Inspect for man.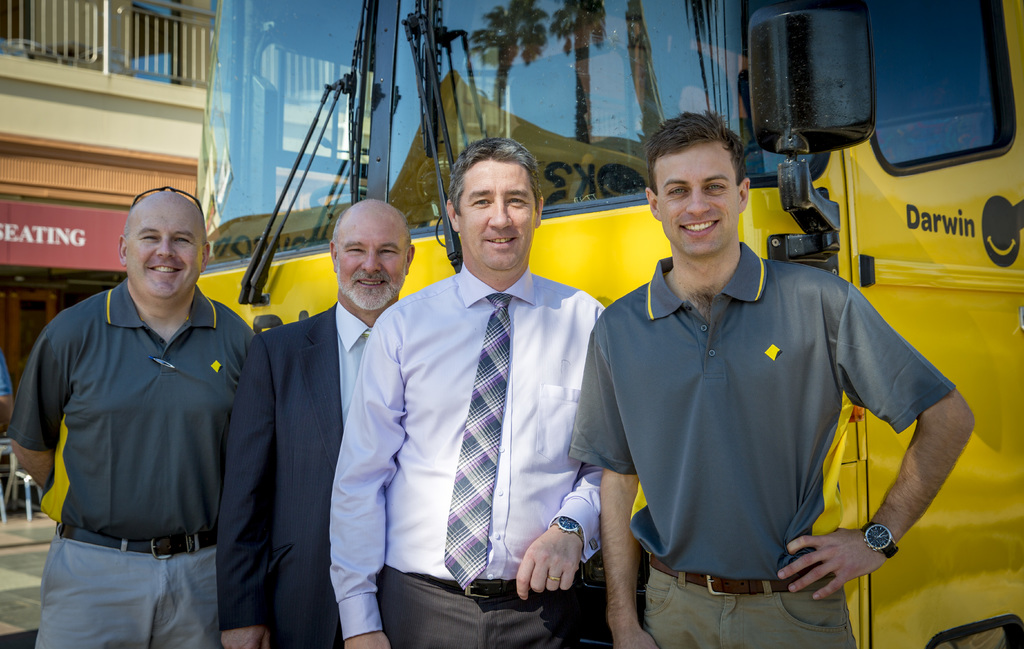
Inspection: pyautogui.locateOnScreen(24, 164, 264, 630).
